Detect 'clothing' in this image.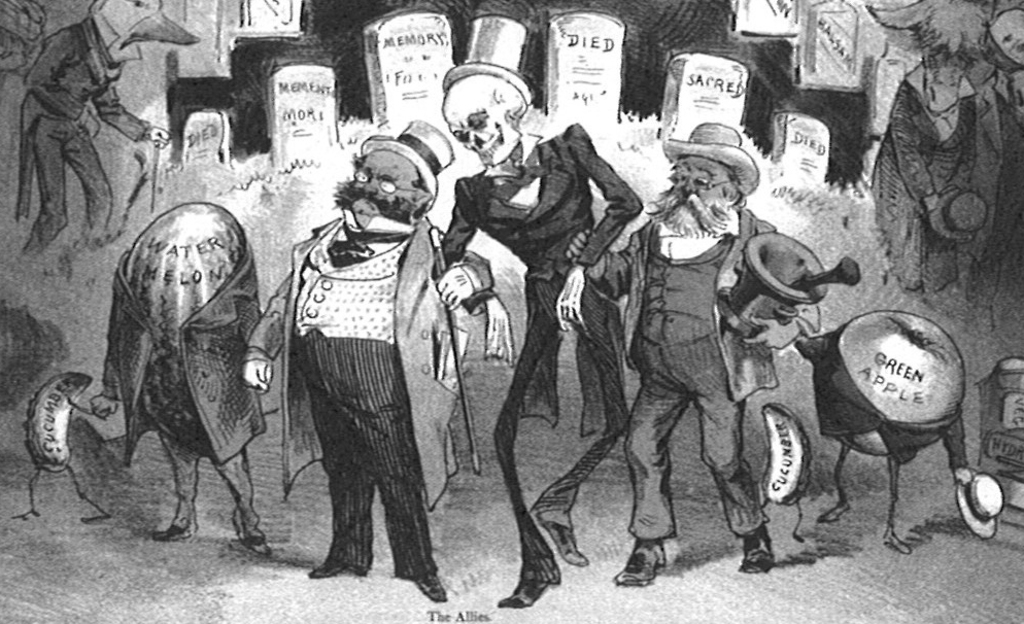
Detection: {"left": 106, "top": 248, "right": 266, "bottom": 466}.
